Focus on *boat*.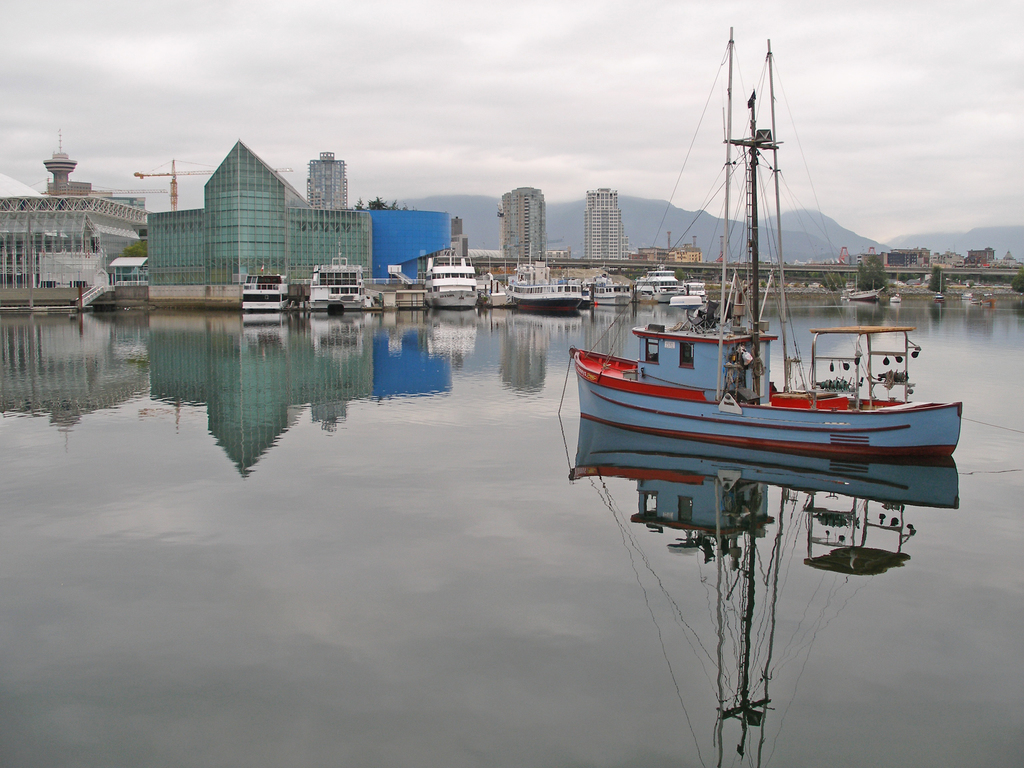
Focused at 517,257,593,310.
